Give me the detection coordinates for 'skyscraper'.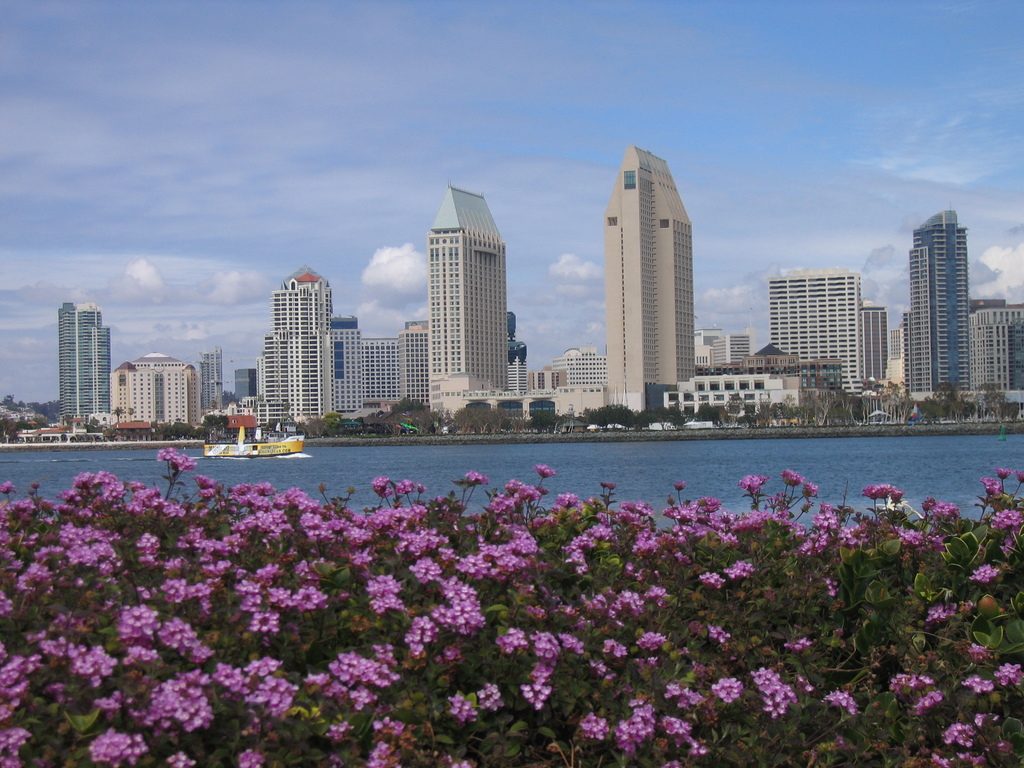
<bbox>58, 300, 111, 431</bbox>.
